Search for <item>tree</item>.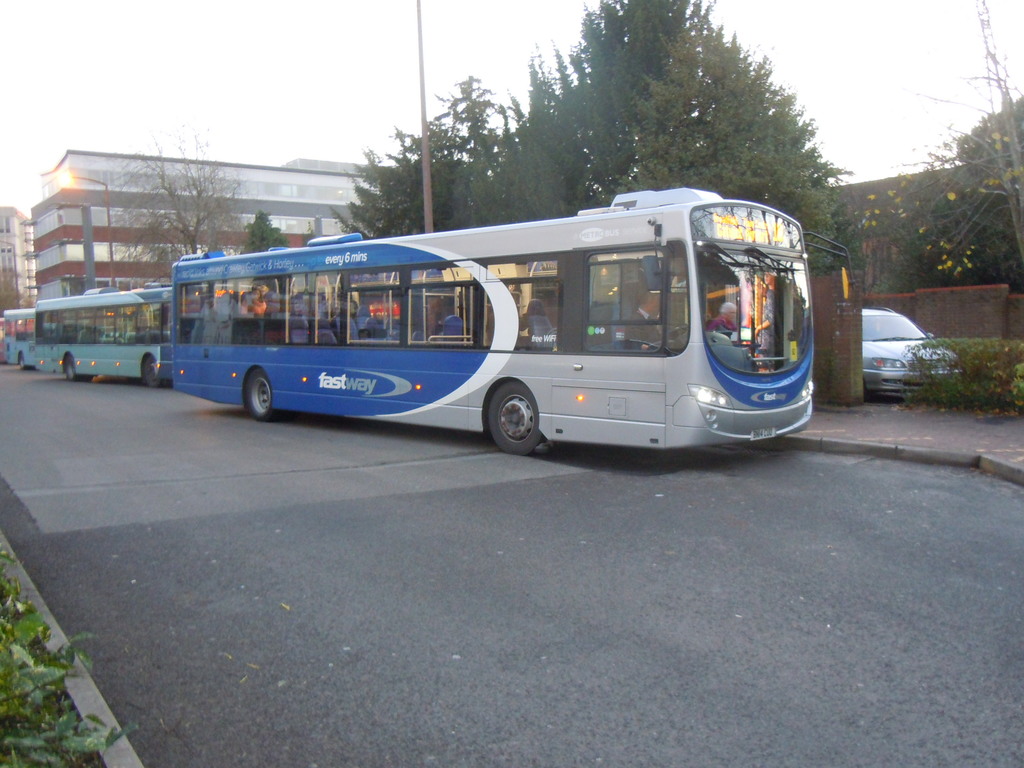
Found at {"left": 325, "top": 109, "right": 477, "bottom": 241}.
